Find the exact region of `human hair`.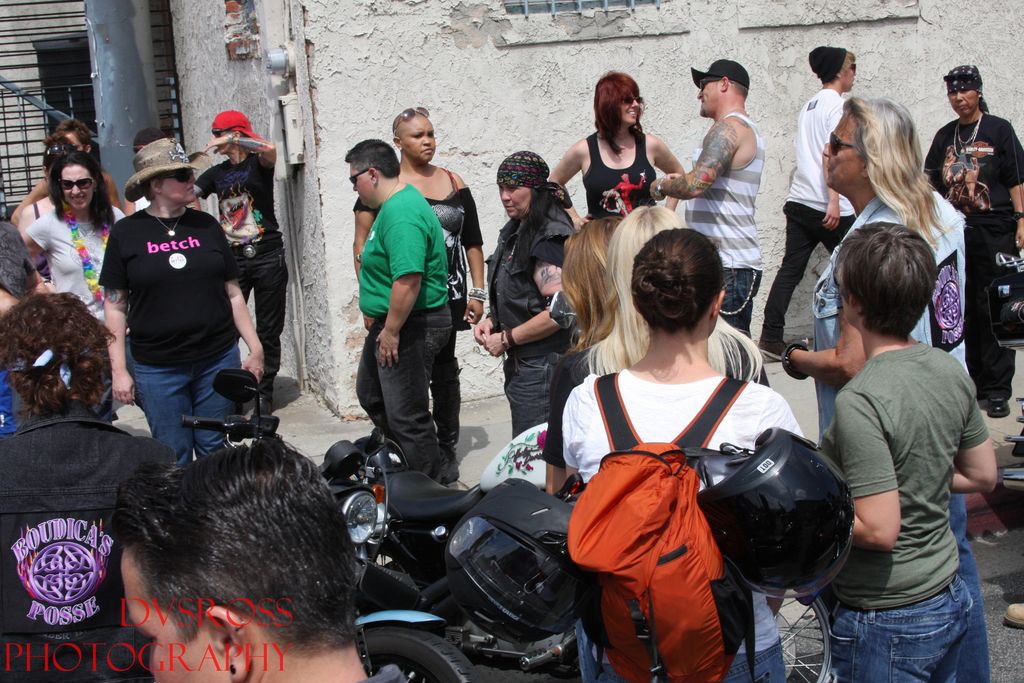
Exact region: [142, 168, 159, 205].
